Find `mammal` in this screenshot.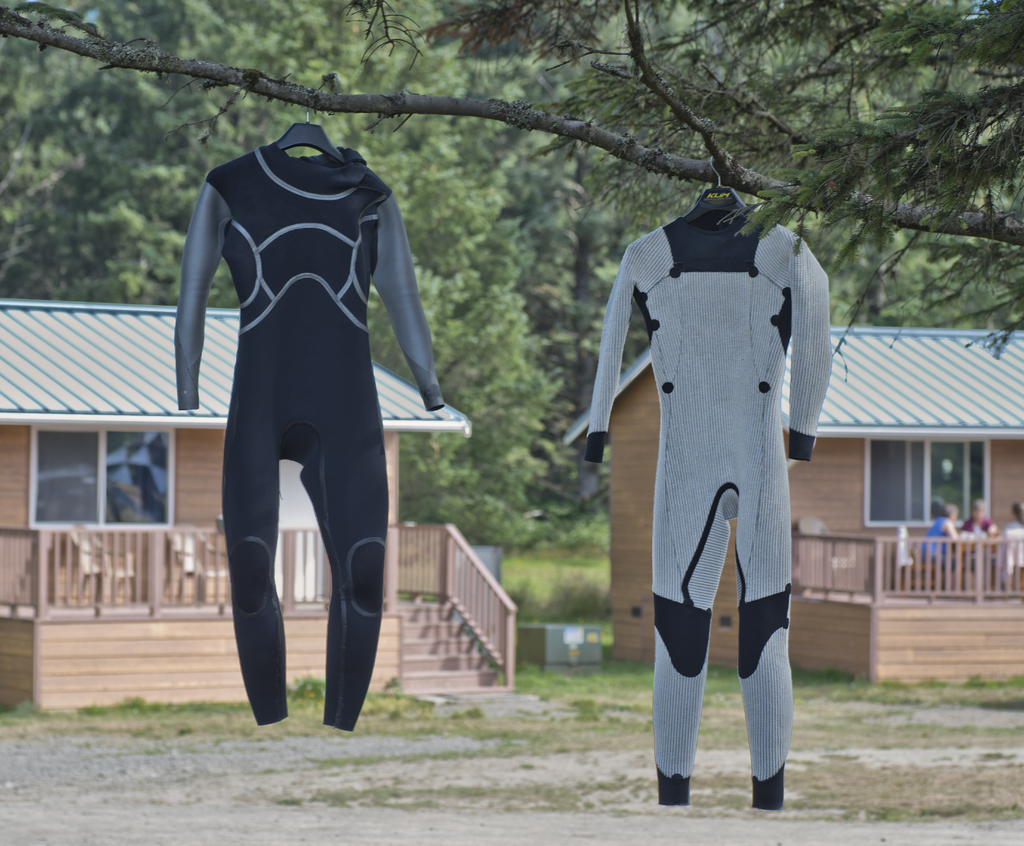
The bounding box for `mammal` is detection(1004, 504, 1023, 587).
